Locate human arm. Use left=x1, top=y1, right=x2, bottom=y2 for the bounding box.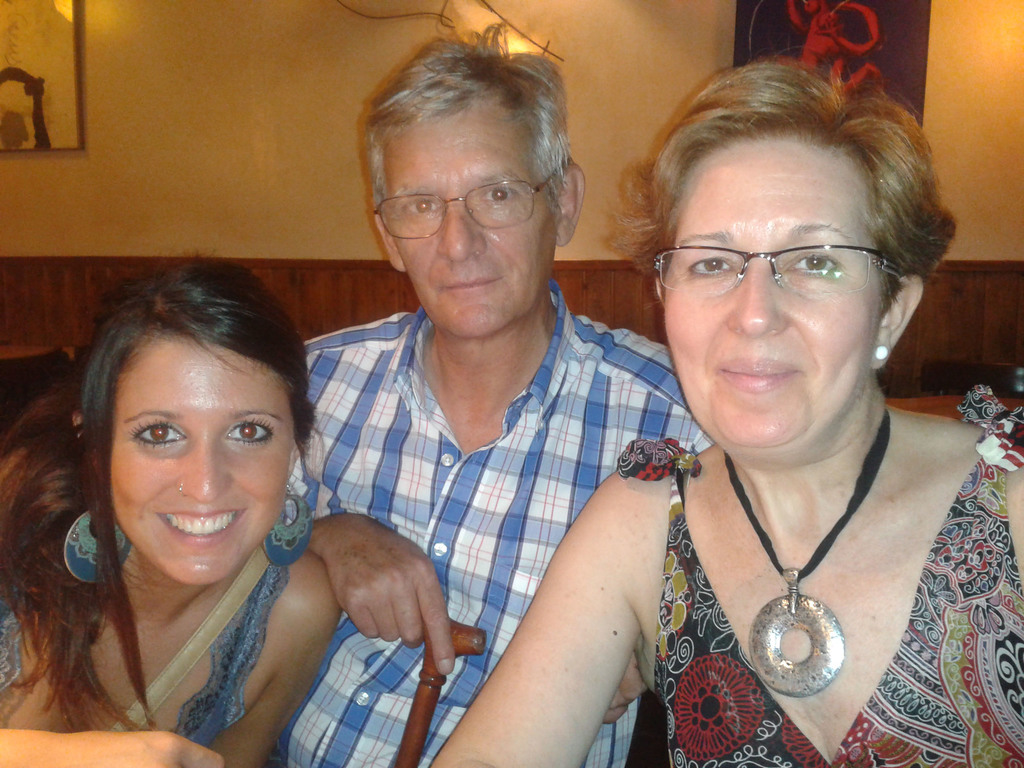
left=0, top=723, right=222, bottom=767.
